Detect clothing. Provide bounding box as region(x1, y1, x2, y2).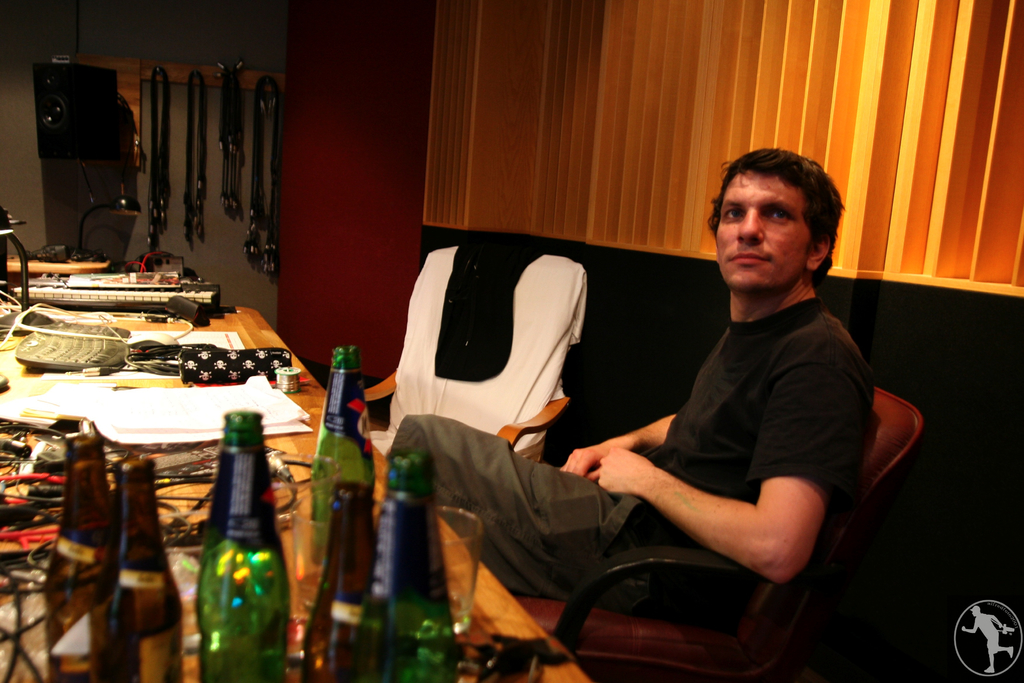
region(397, 298, 874, 632).
